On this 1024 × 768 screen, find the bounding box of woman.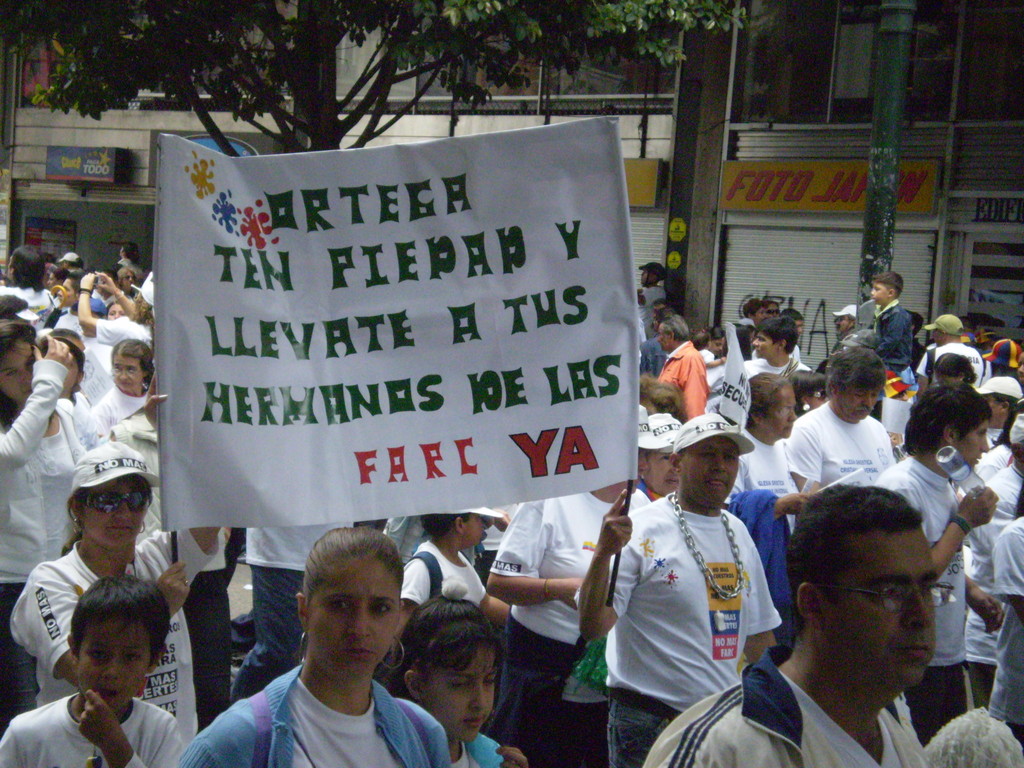
Bounding box: select_region(175, 531, 499, 767).
